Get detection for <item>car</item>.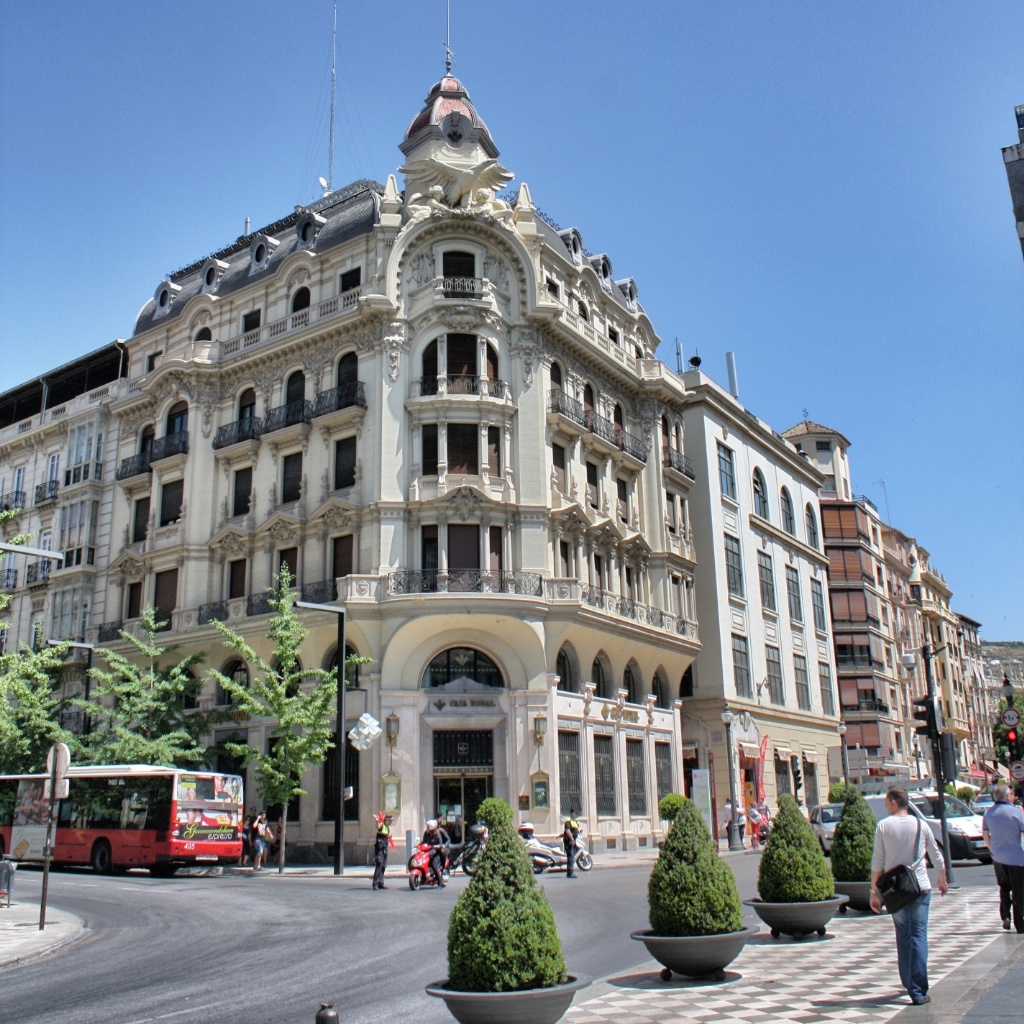
Detection: box(969, 795, 994, 816).
